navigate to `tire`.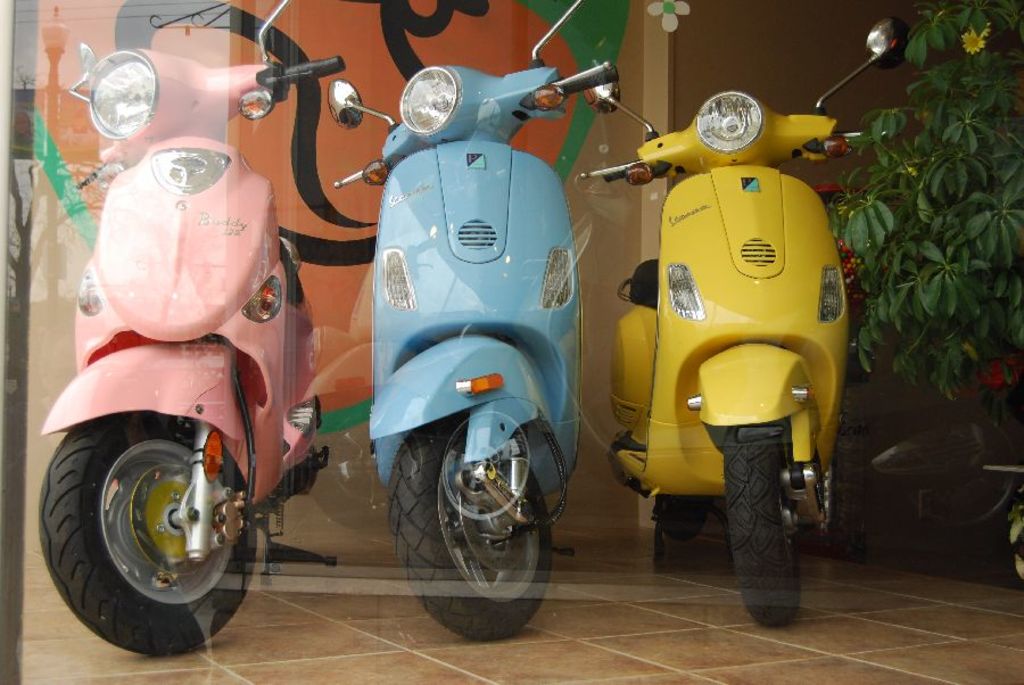
Navigation target: {"x1": 390, "y1": 412, "x2": 552, "y2": 646}.
